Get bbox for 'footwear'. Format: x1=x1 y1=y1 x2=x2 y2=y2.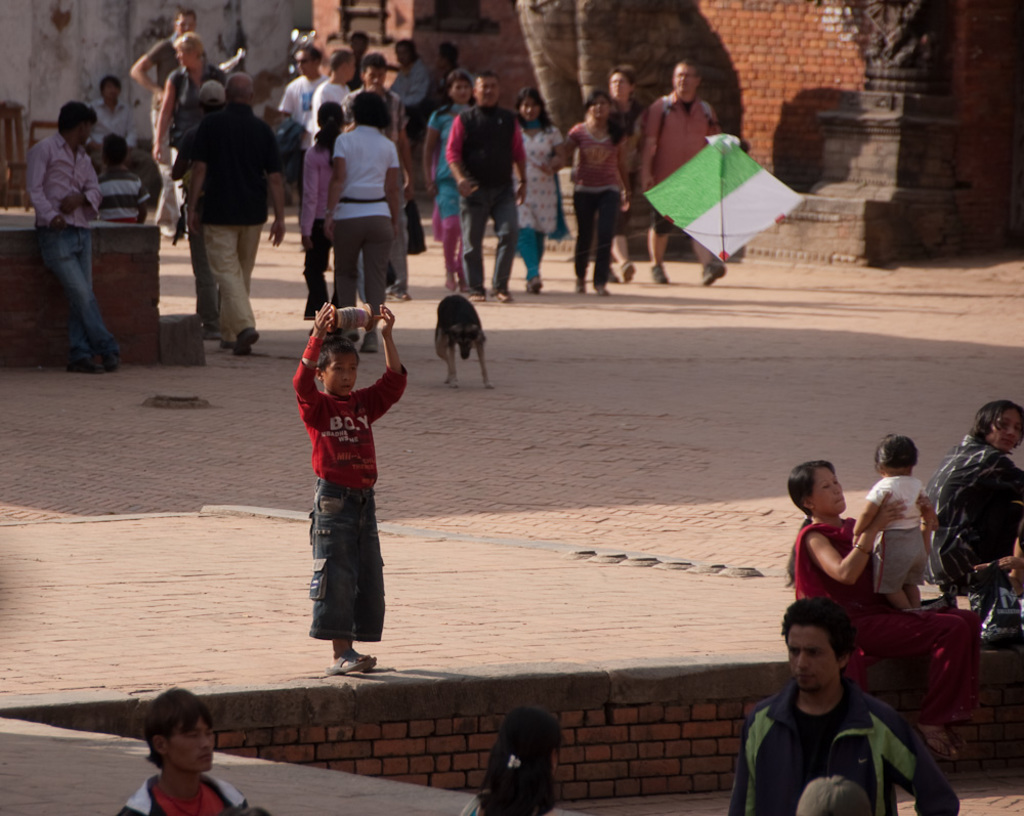
x1=497 y1=289 x2=511 y2=304.
